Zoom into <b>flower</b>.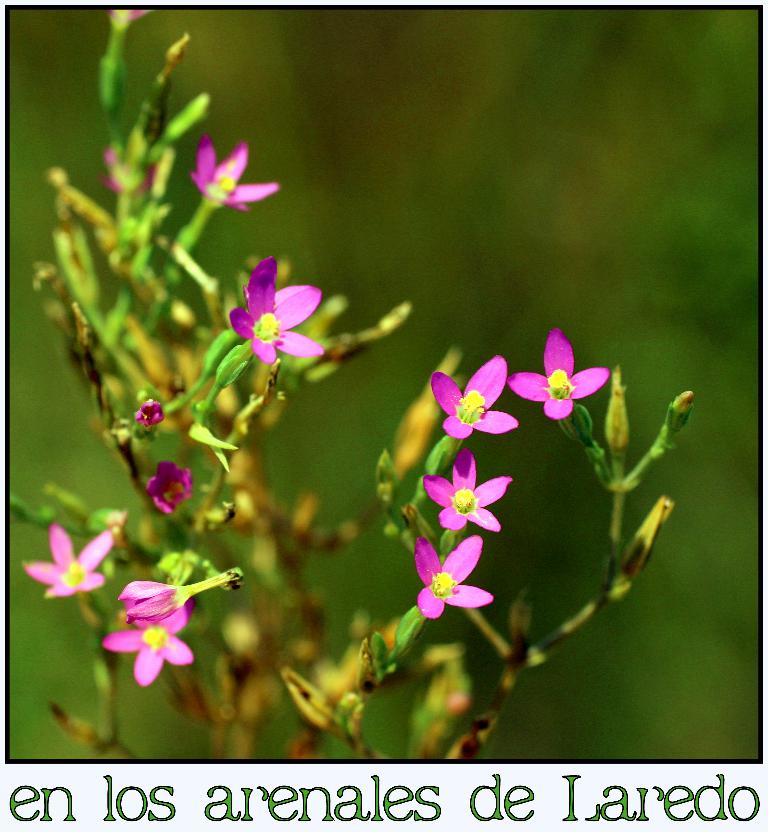
Zoom target: 509, 327, 611, 418.
